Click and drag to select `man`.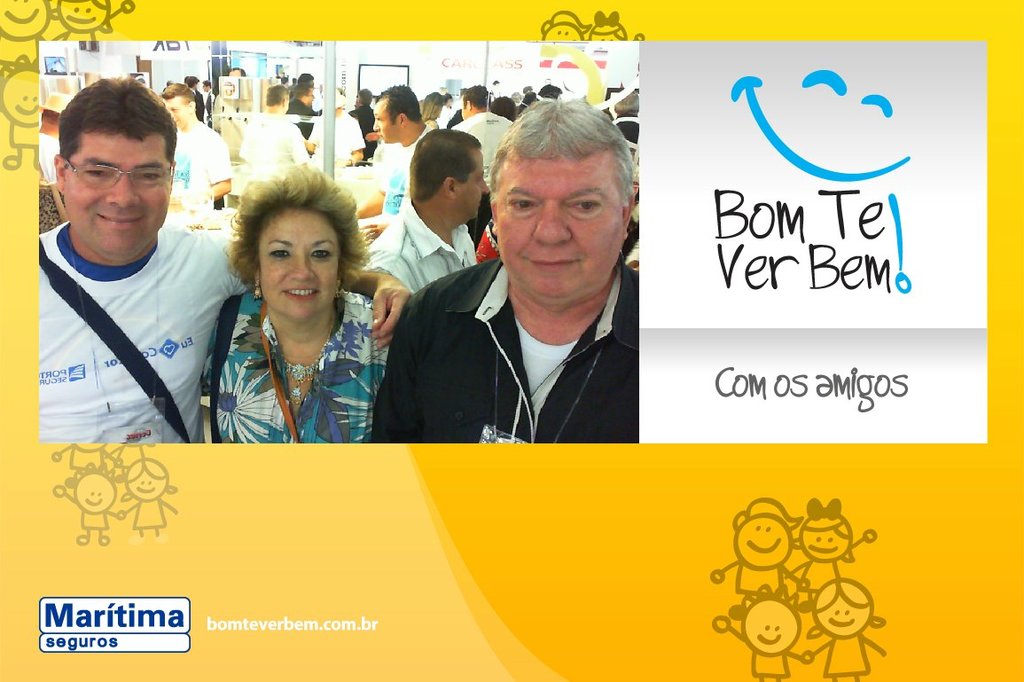
Selection: [356, 83, 436, 246].
